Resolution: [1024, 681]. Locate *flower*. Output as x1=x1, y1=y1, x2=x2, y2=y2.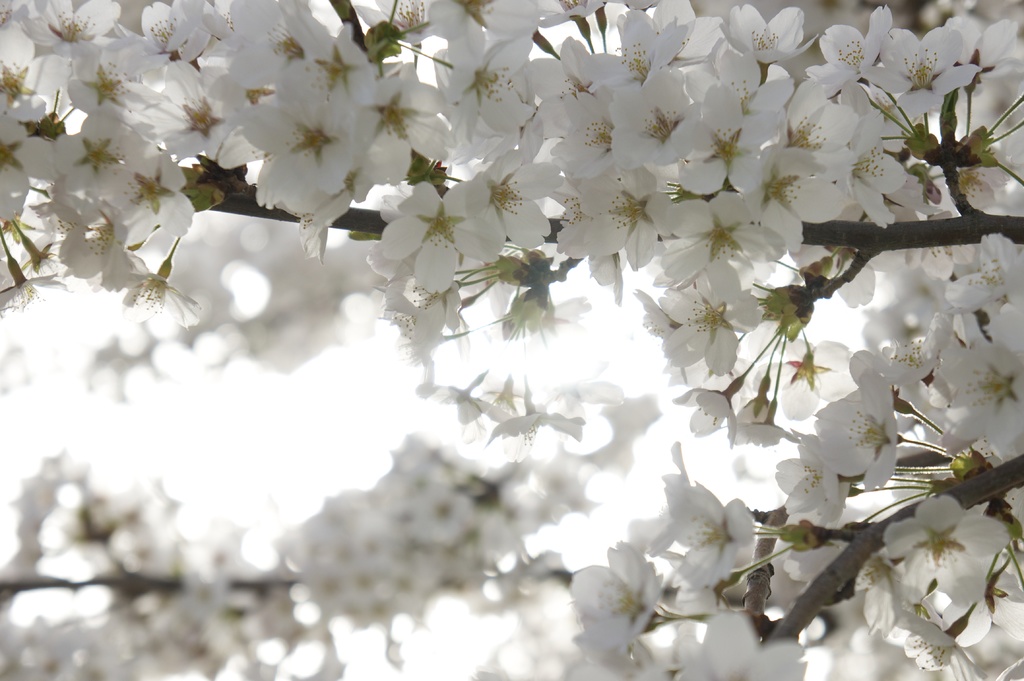
x1=441, y1=20, x2=522, y2=145.
